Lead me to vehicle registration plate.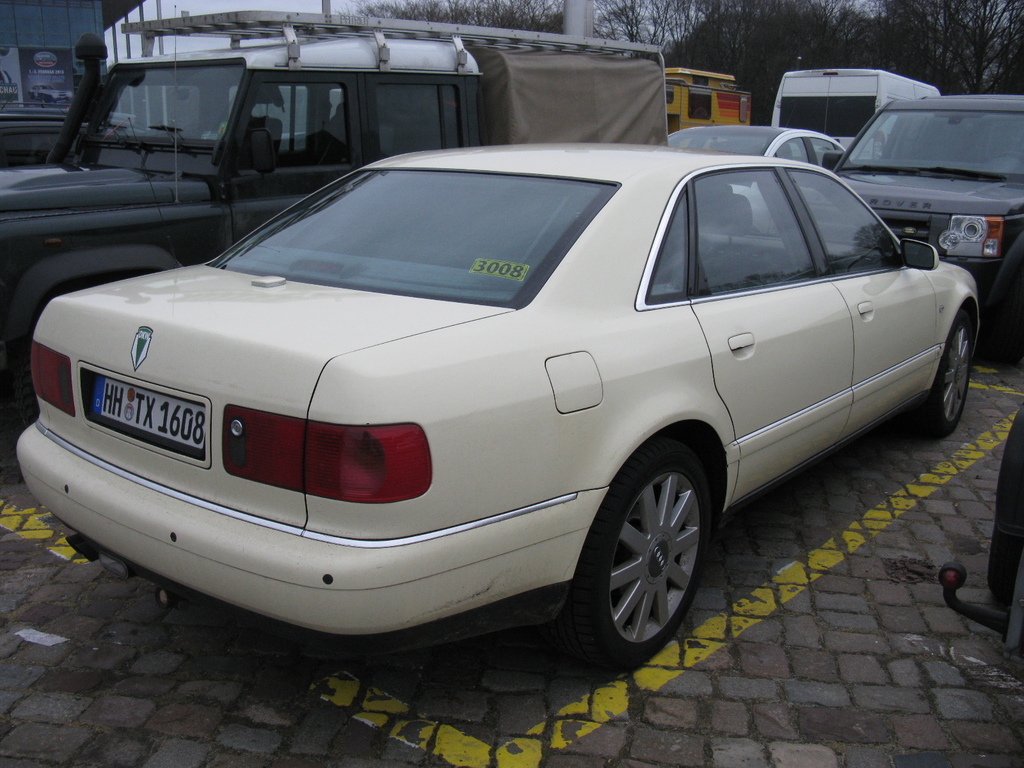
Lead to {"left": 91, "top": 372, "right": 205, "bottom": 456}.
